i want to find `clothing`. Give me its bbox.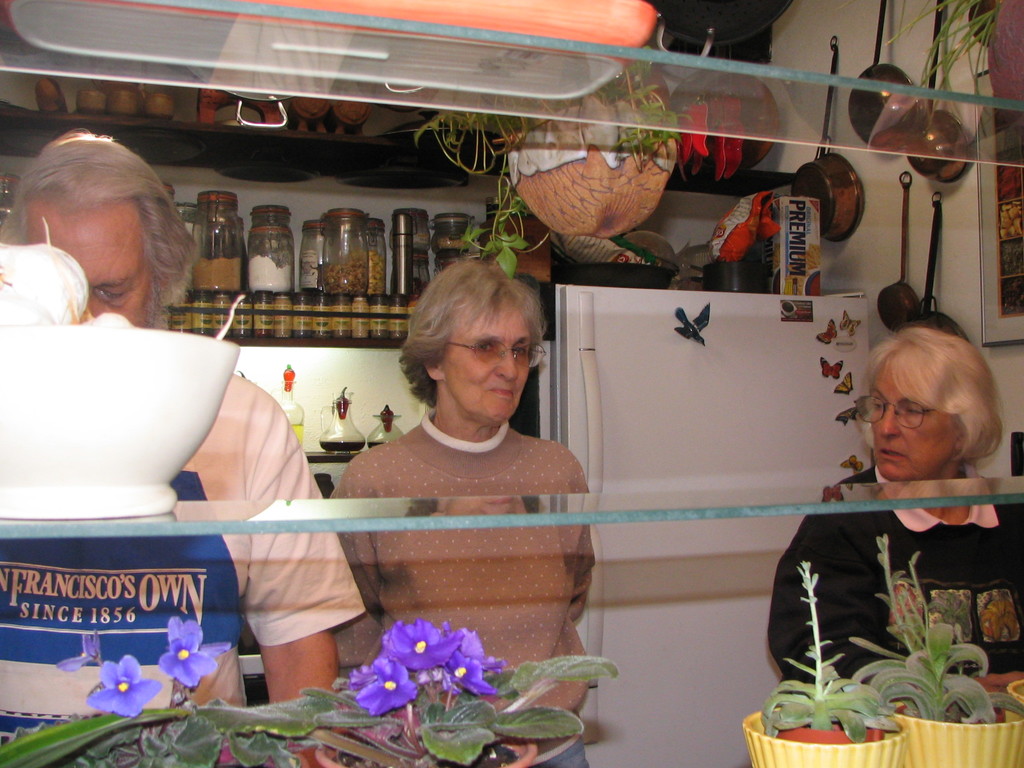
332 416 595 502.
